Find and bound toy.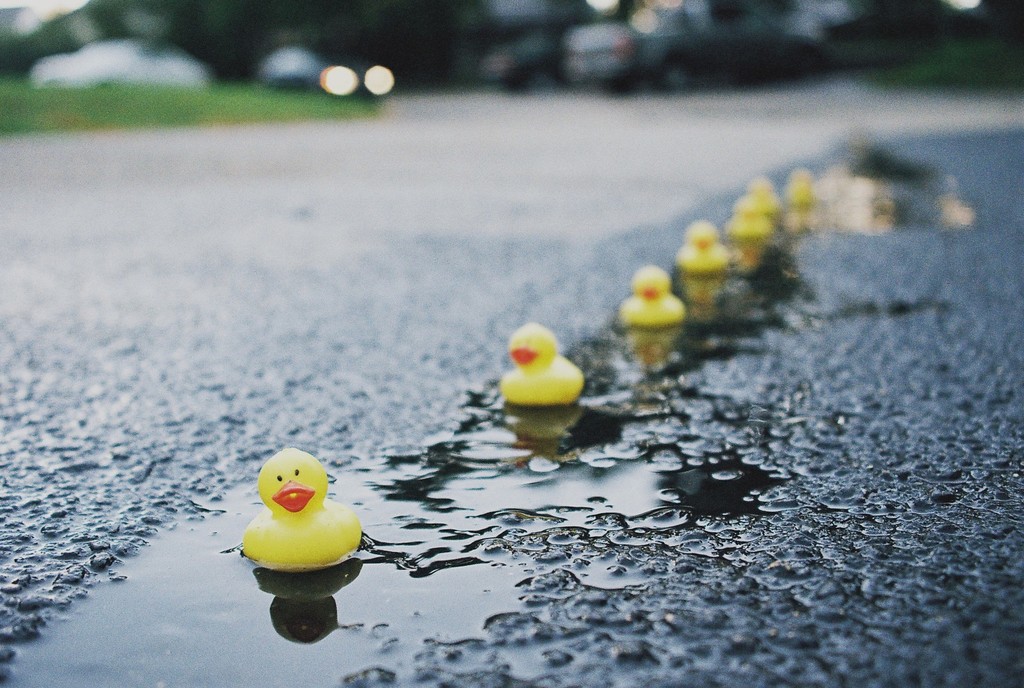
Bound: (731,193,778,235).
